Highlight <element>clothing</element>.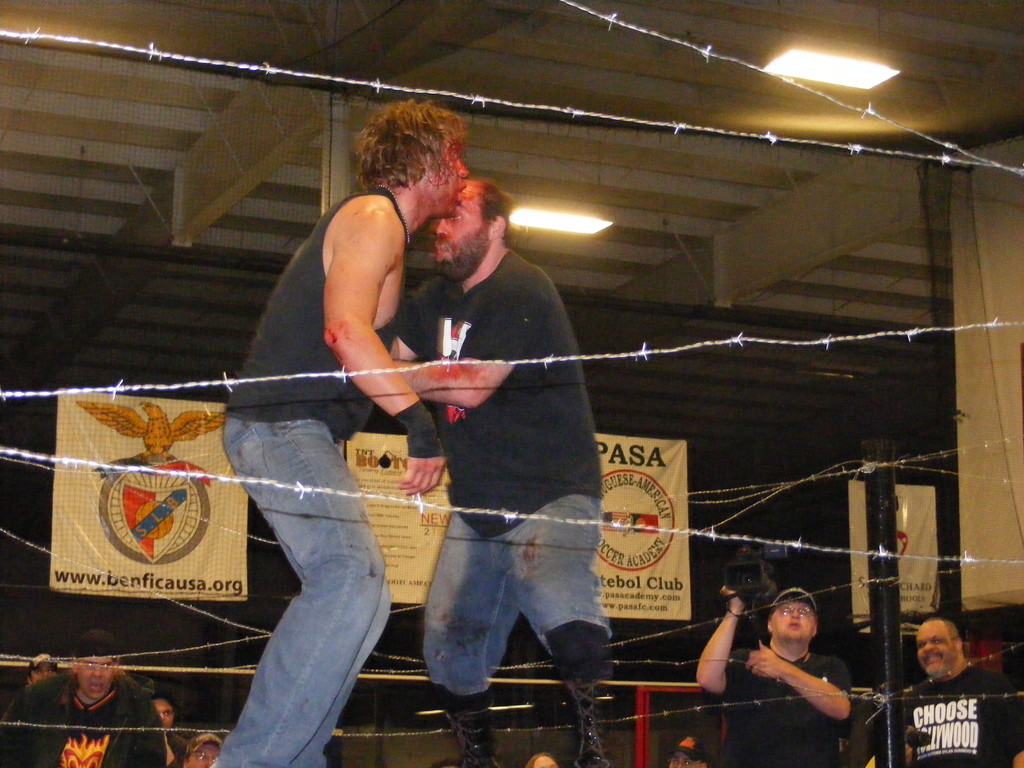
Highlighted region: Rect(900, 664, 1023, 767).
